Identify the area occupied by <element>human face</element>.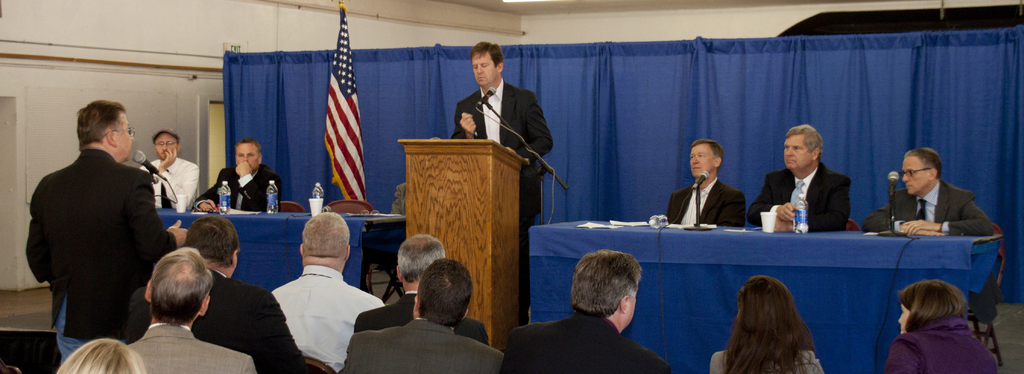
Area: 231,135,263,168.
